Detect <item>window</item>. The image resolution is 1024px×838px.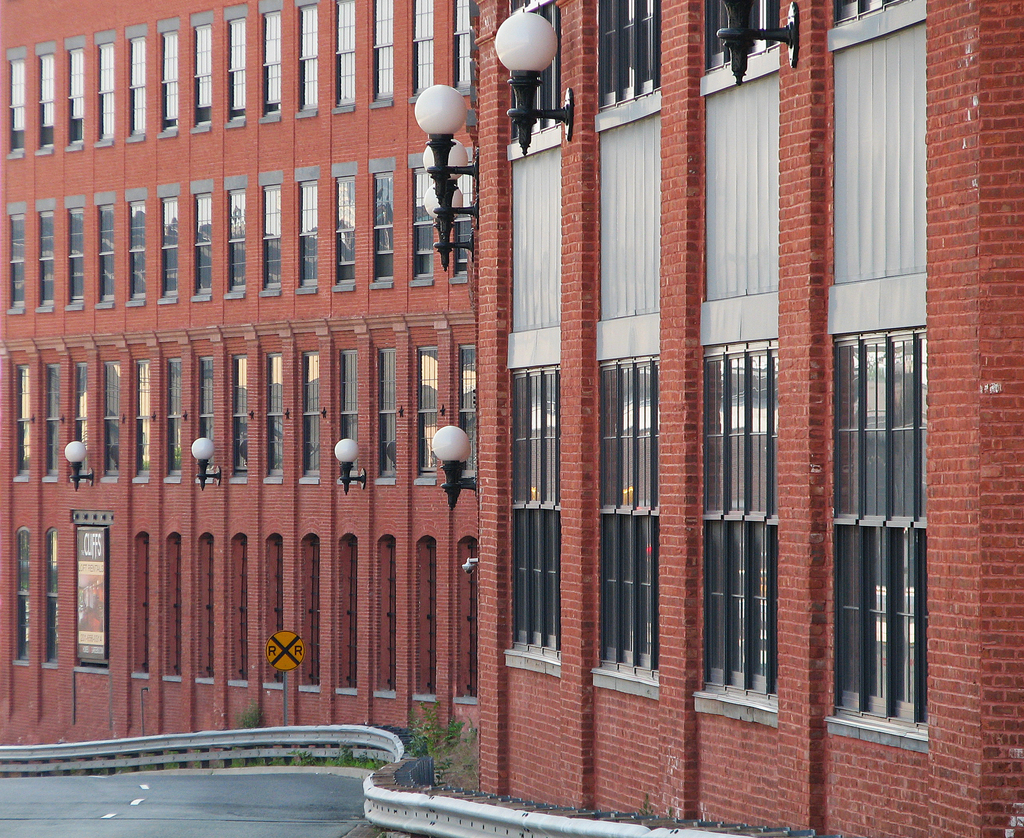
box=[293, 168, 316, 293].
